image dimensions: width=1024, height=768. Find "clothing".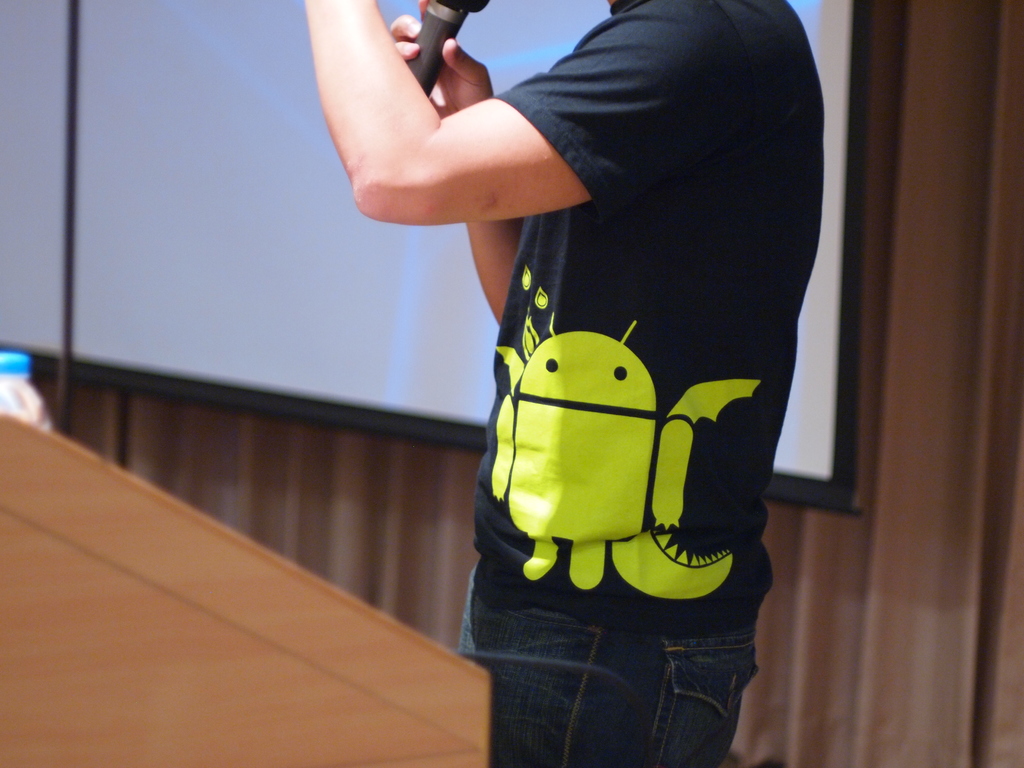
<box>468,0,804,694</box>.
